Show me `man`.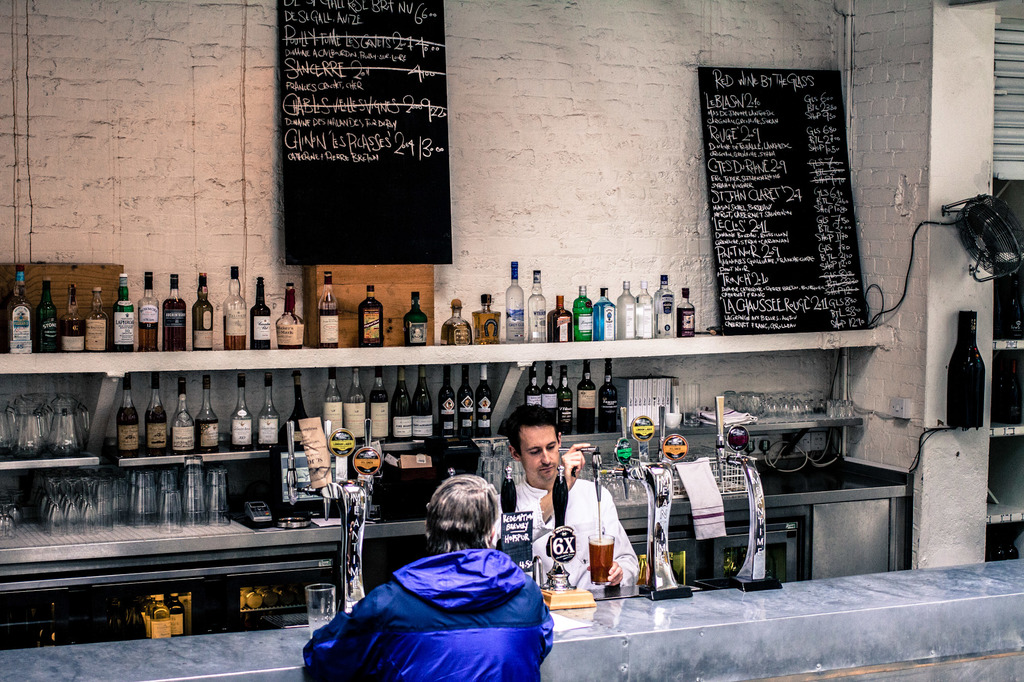
`man` is here: <bbox>304, 470, 552, 681</bbox>.
